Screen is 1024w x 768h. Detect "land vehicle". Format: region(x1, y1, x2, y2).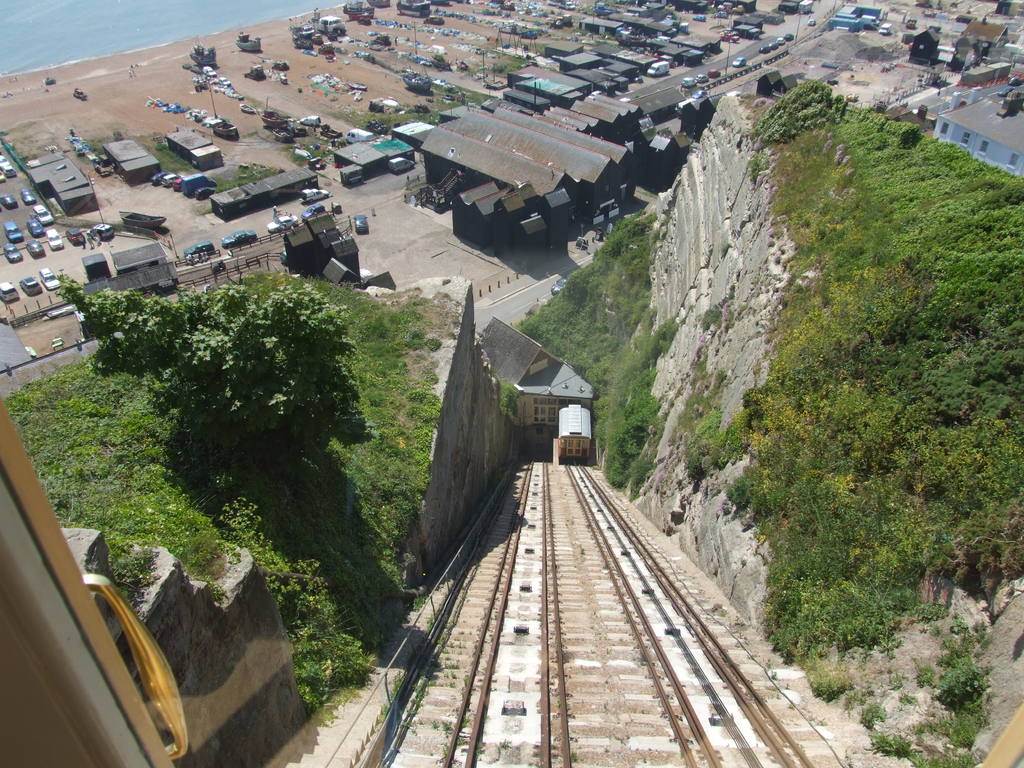
region(3, 244, 19, 261).
